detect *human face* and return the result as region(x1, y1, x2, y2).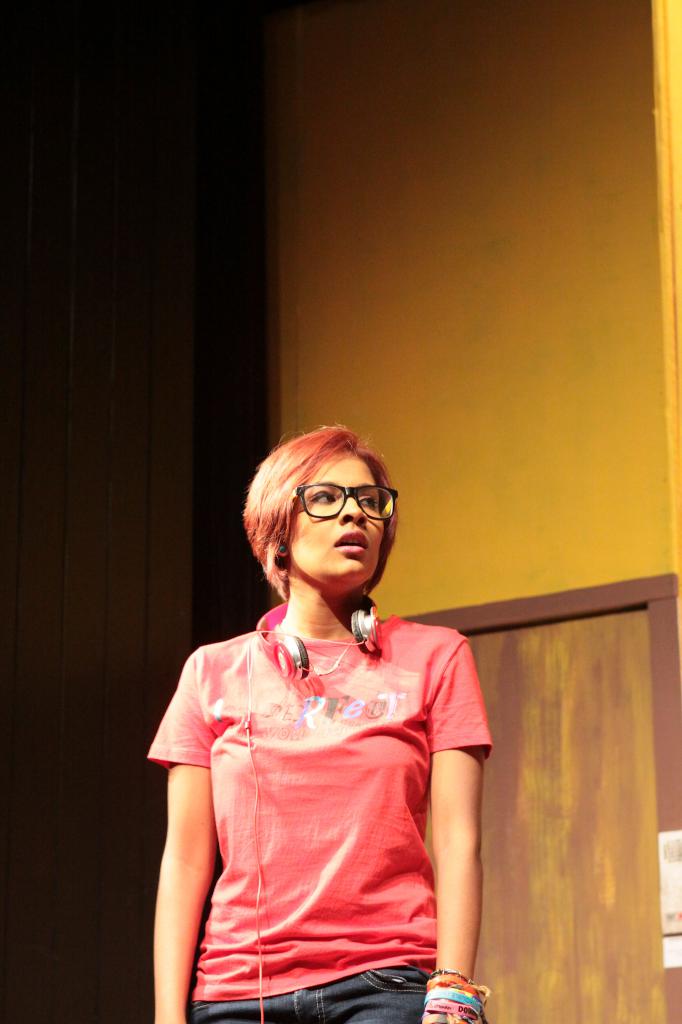
region(286, 455, 381, 592).
